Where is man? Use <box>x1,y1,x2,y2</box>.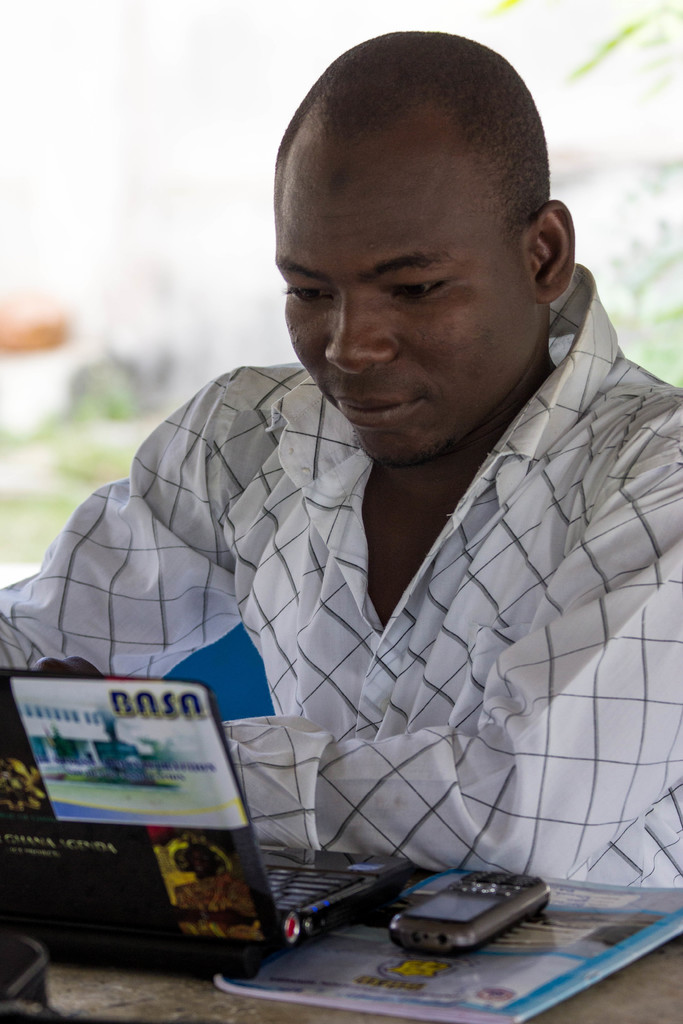
<box>0,26,682,899</box>.
